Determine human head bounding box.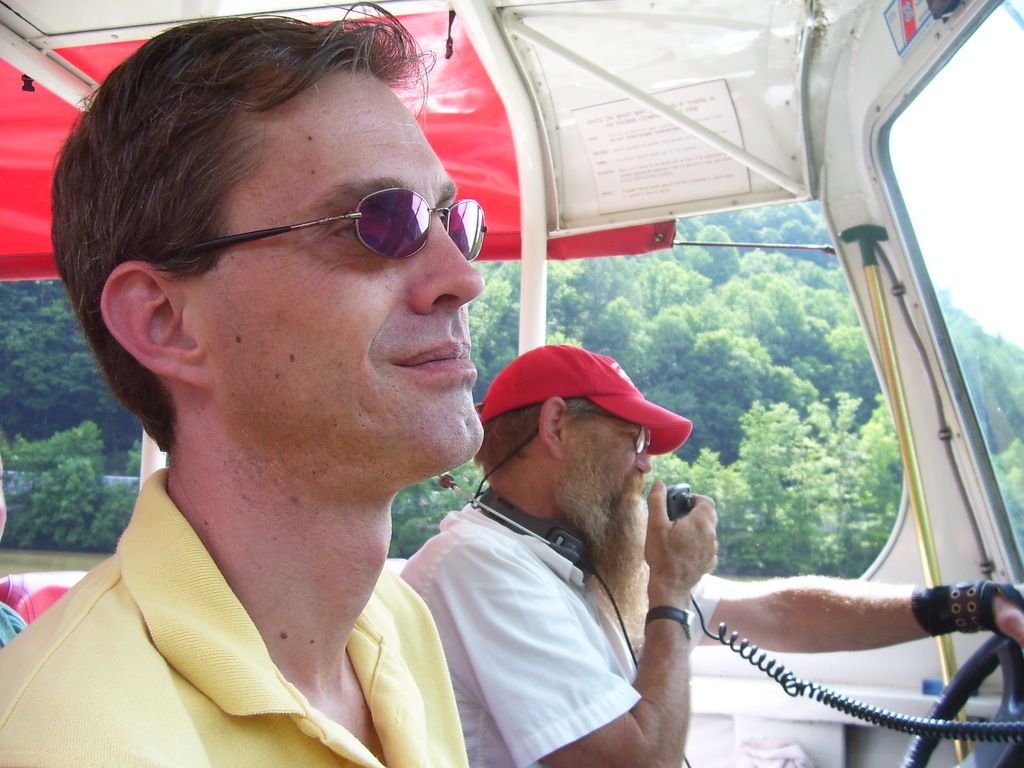
Determined: select_region(477, 341, 657, 534).
